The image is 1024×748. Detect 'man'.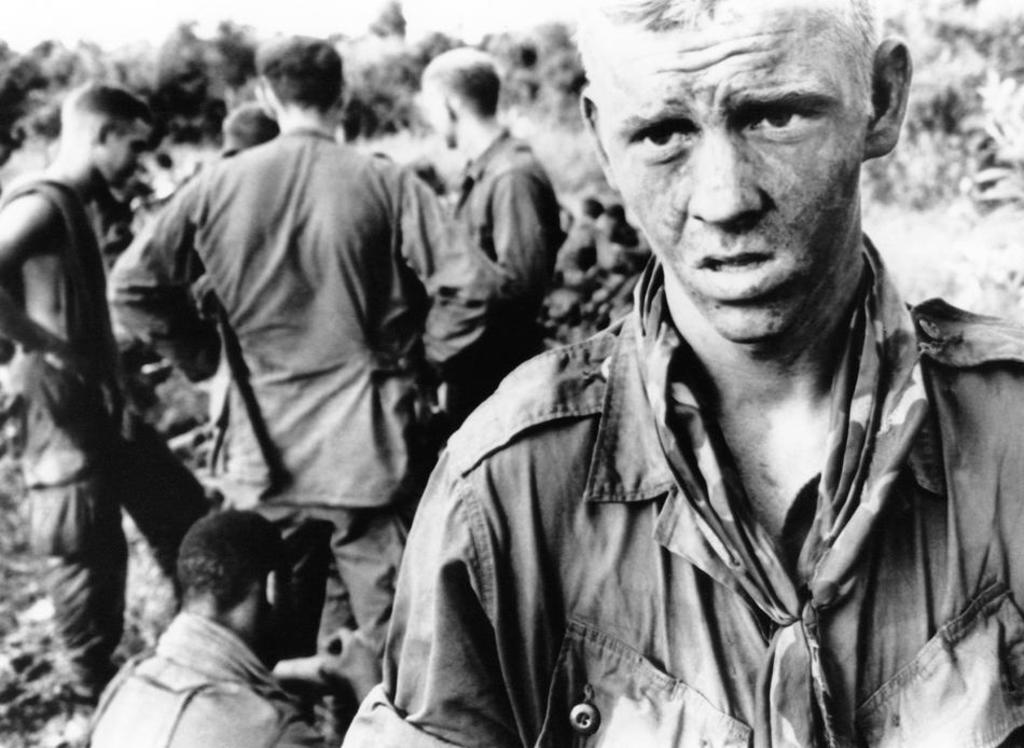
Detection: 223:105:291:147.
